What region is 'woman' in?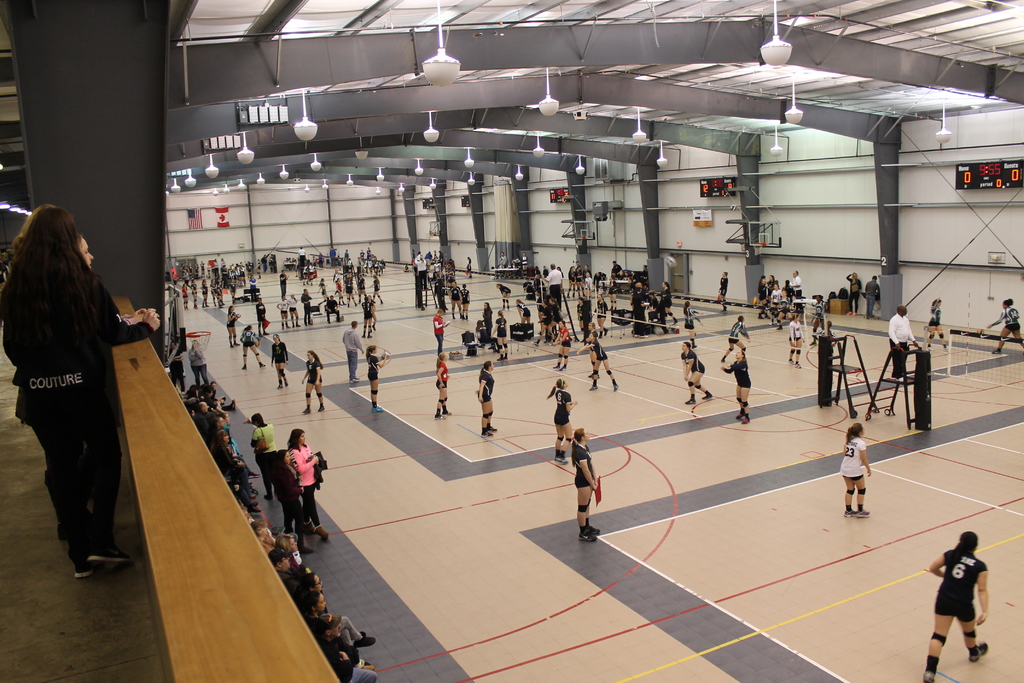
BBox(228, 283, 239, 301).
